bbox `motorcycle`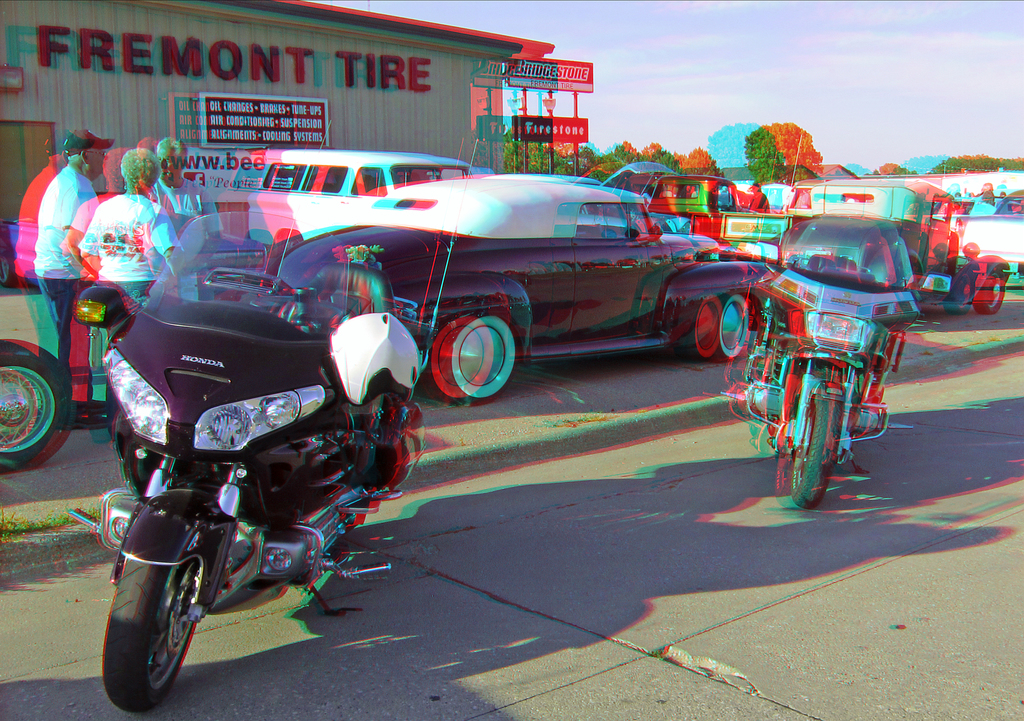
<box>81,232,428,702</box>
